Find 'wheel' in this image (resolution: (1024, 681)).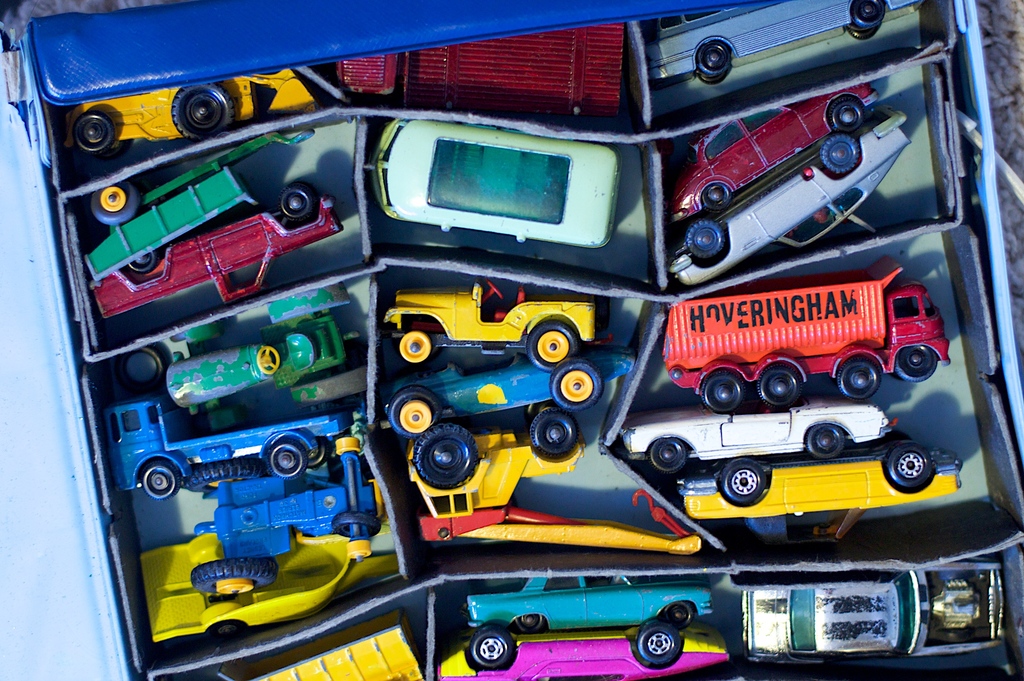
detection(304, 437, 325, 465).
